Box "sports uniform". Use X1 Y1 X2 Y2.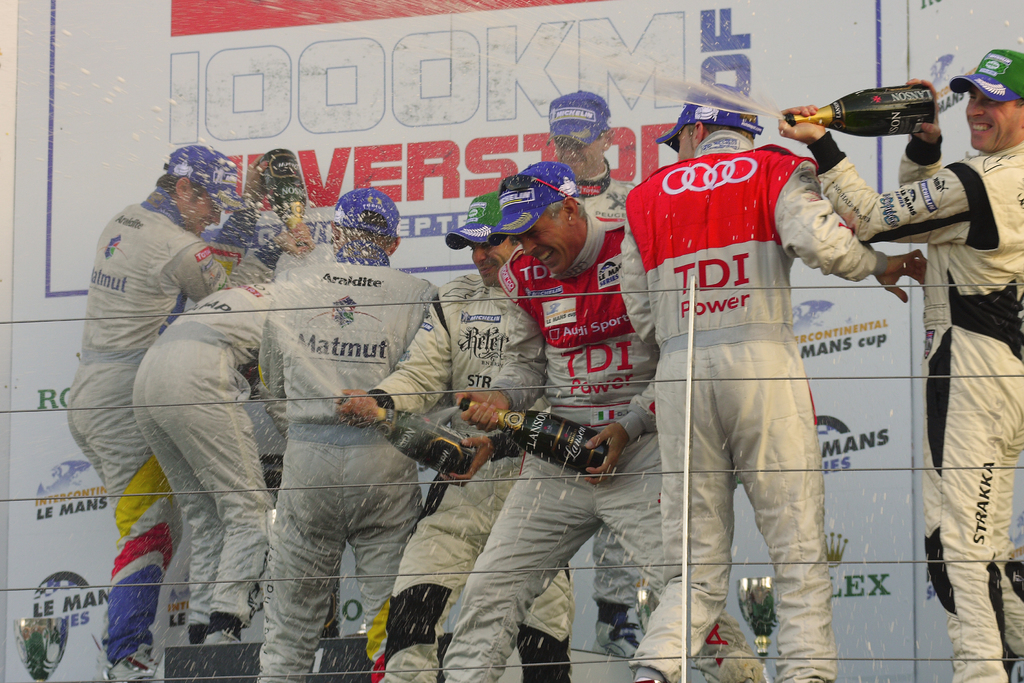
797 36 1023 681.
